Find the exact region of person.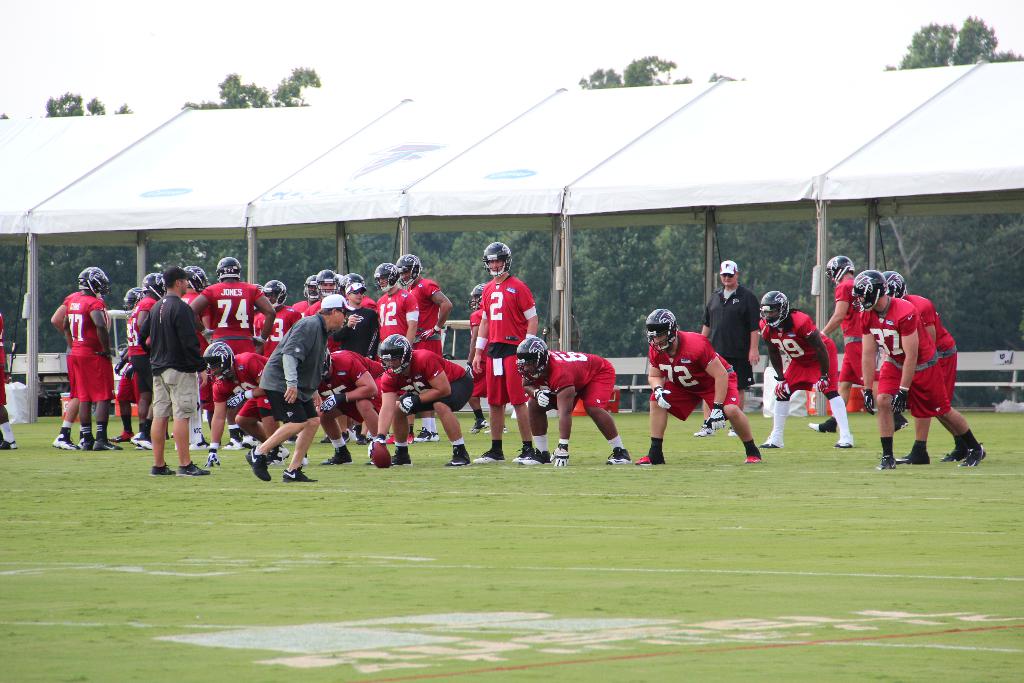
Exact region: bbox(893, 270, 958, 466).
